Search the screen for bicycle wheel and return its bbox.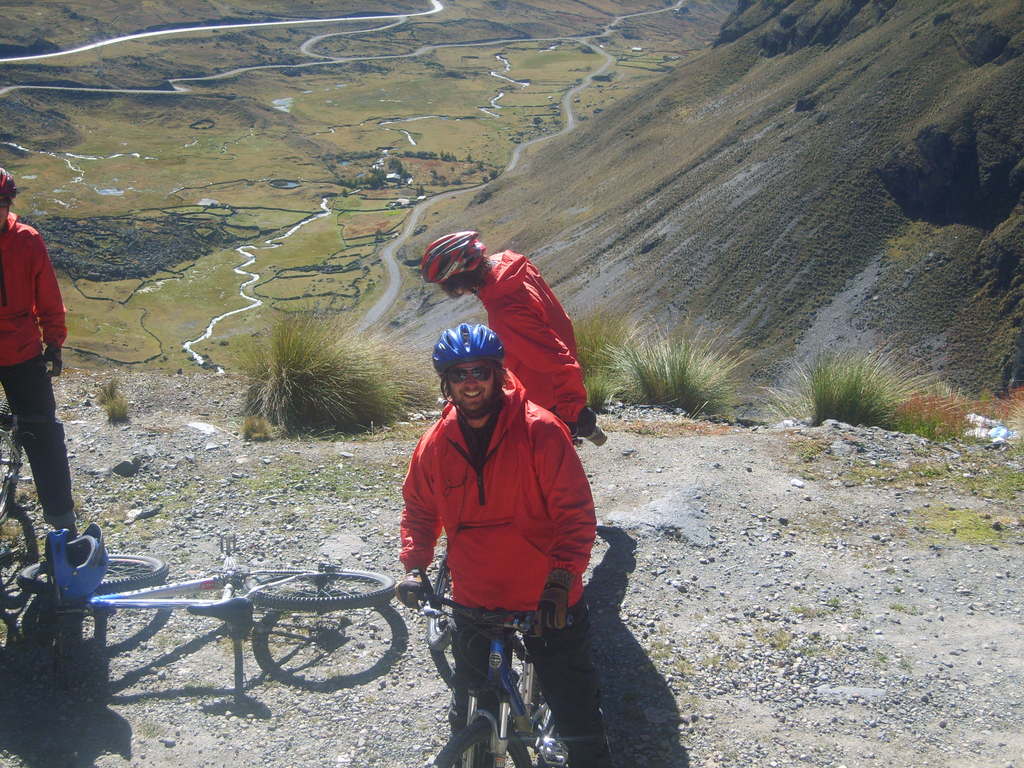
Found: (left=246, top=573, right=393, bottom=606).
